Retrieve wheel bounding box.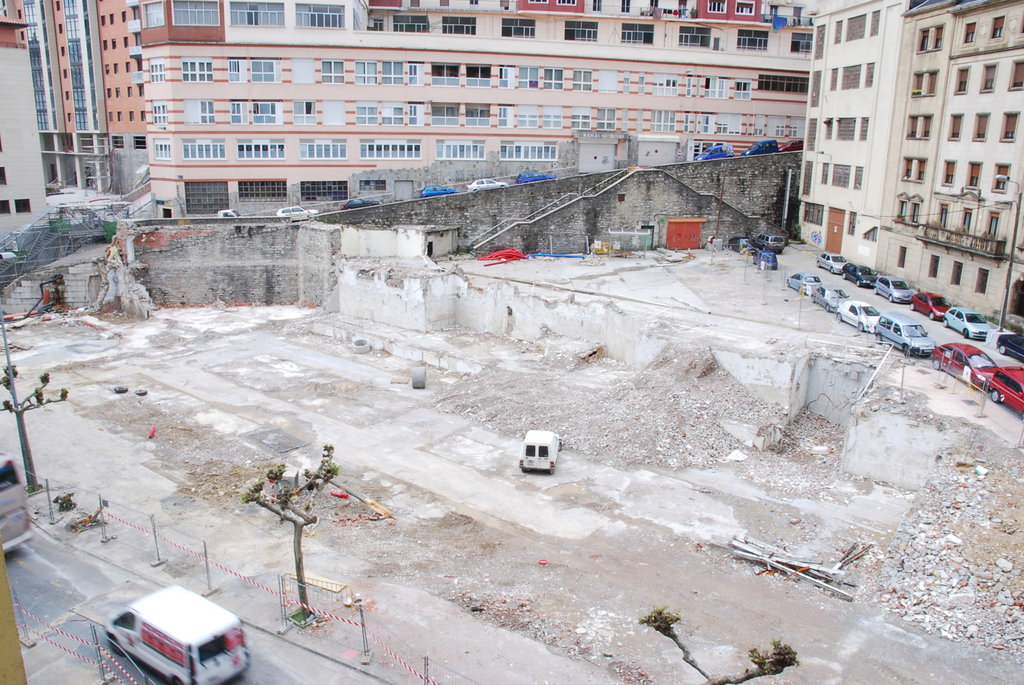
Bounding box: <bbox>841, 271, 847, 278</bbox>.
